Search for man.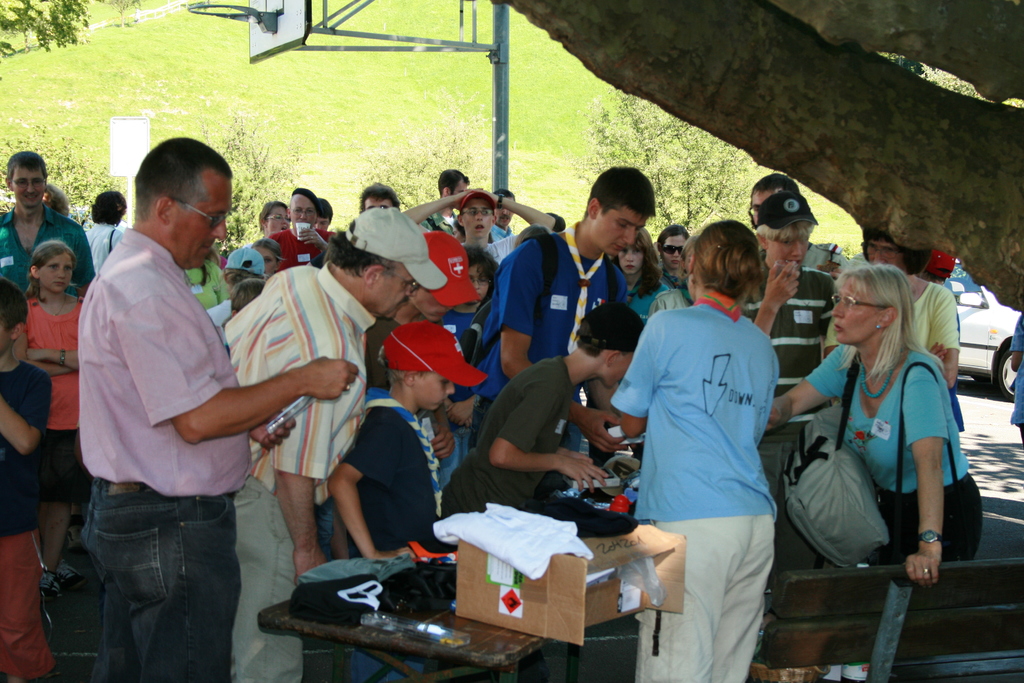
Found at detection(262, 183, 340, 278).
